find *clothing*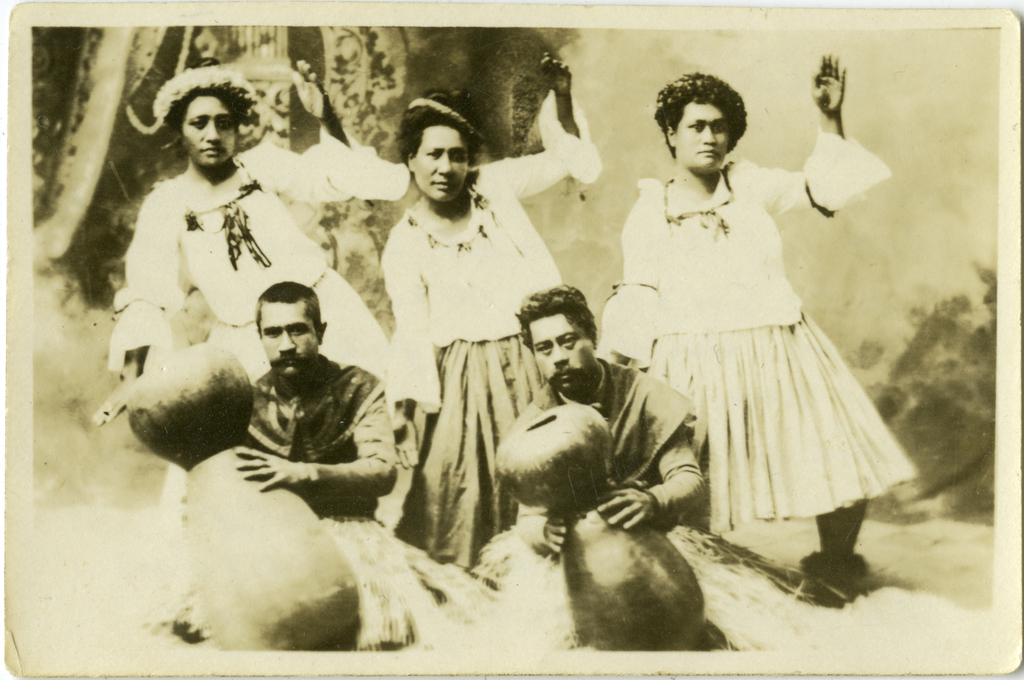
box=[383, 89, 605, 565]
